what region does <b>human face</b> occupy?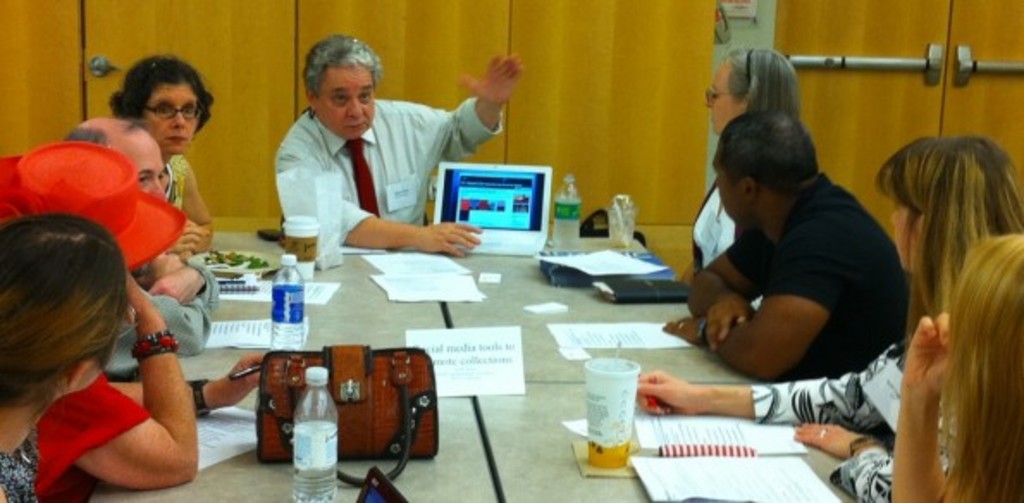
locate(320, 60, 377, 138).
